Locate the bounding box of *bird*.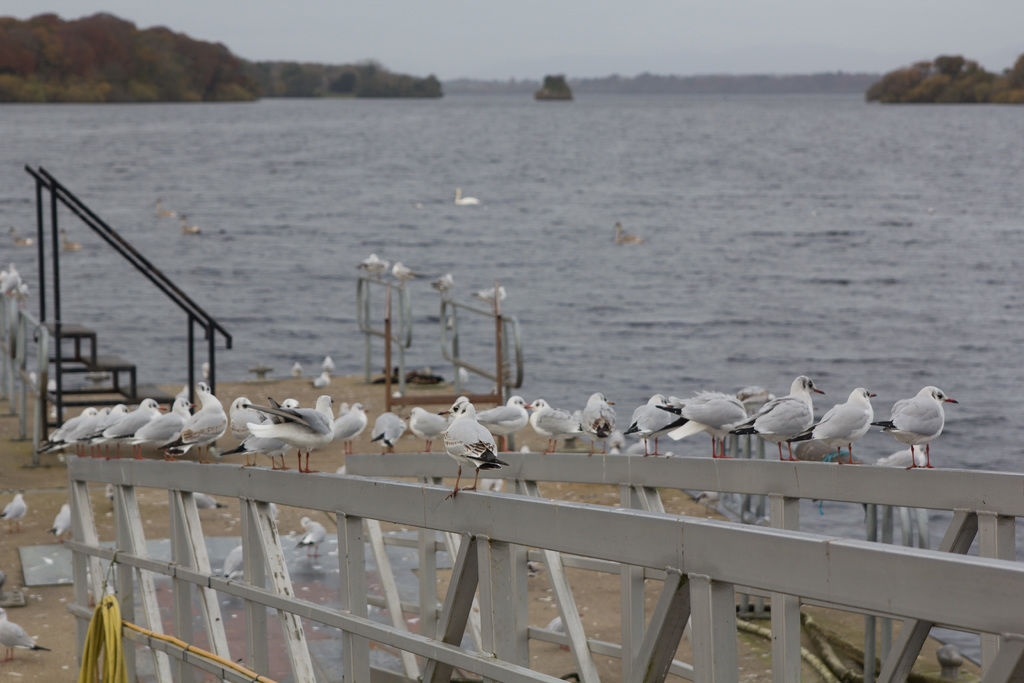
Bounding box: bbox(158, 381, 226, 468).
